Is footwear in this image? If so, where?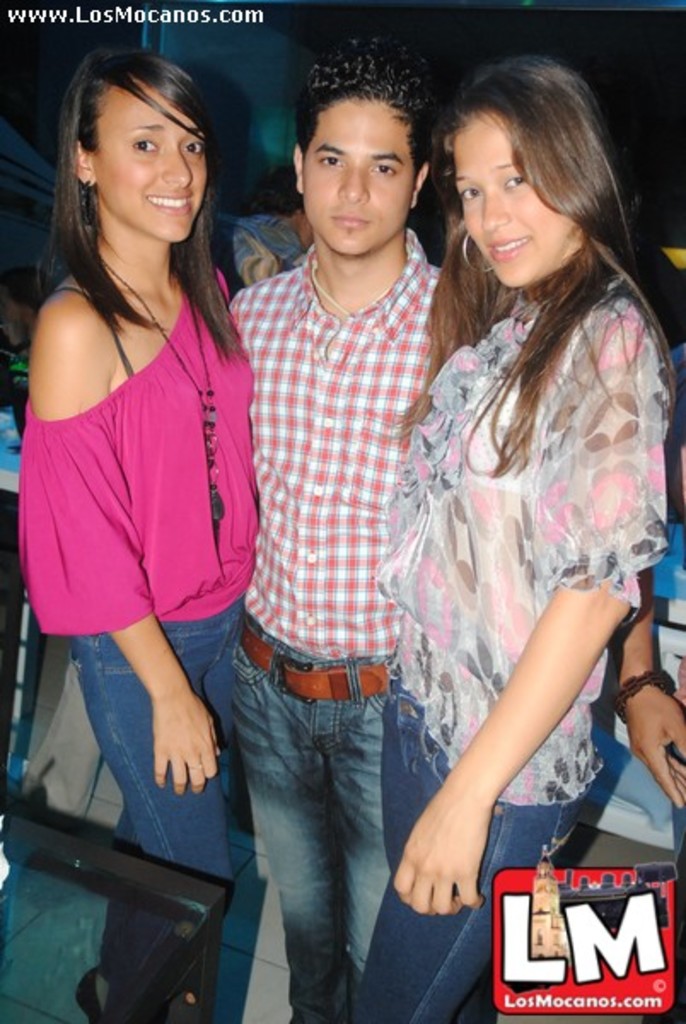
Yes, at [x1=77, y1=968, x2=116, y2=1022].
